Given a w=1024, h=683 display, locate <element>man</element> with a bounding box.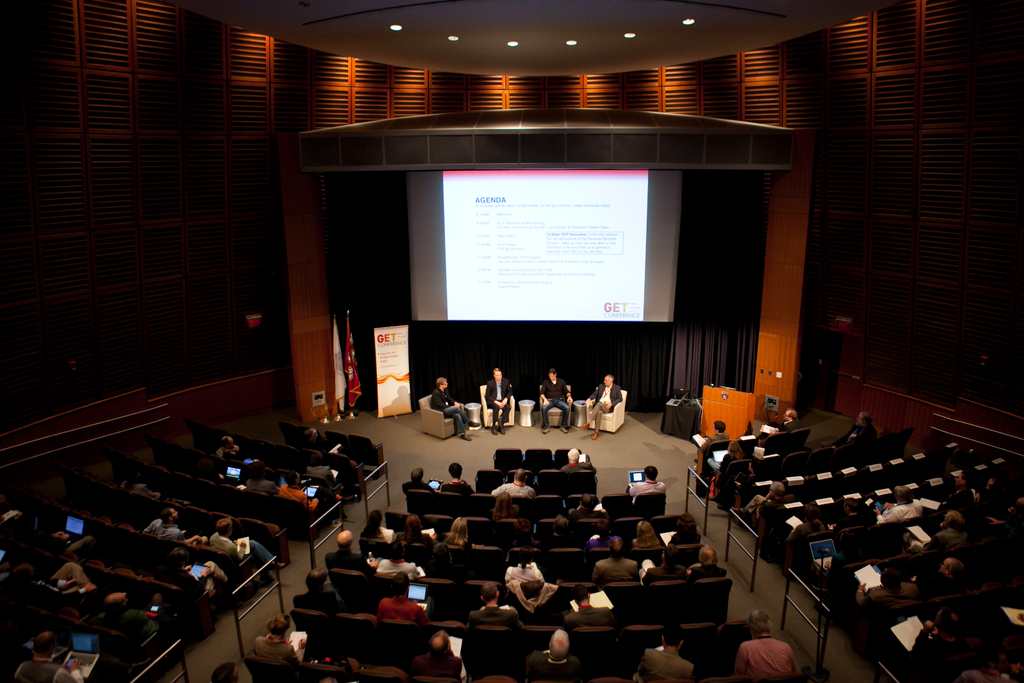
Located: box=[209, 513, 279, 584].
